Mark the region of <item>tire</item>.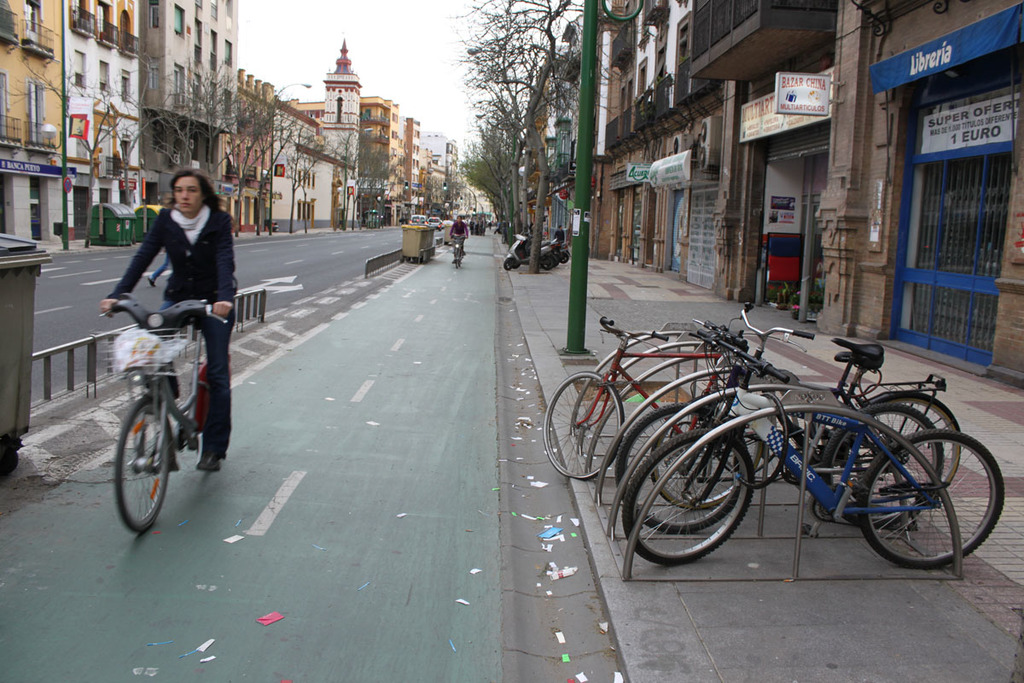
Region: 858/429/1007/567.
